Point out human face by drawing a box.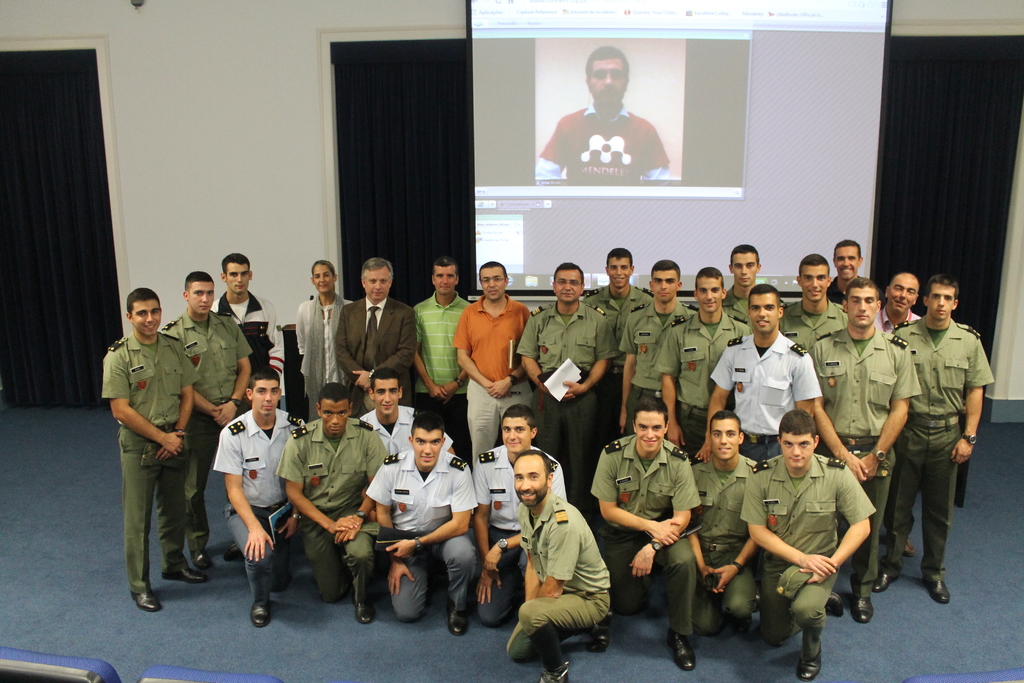
bbox=[607, 253, 630, 288].
